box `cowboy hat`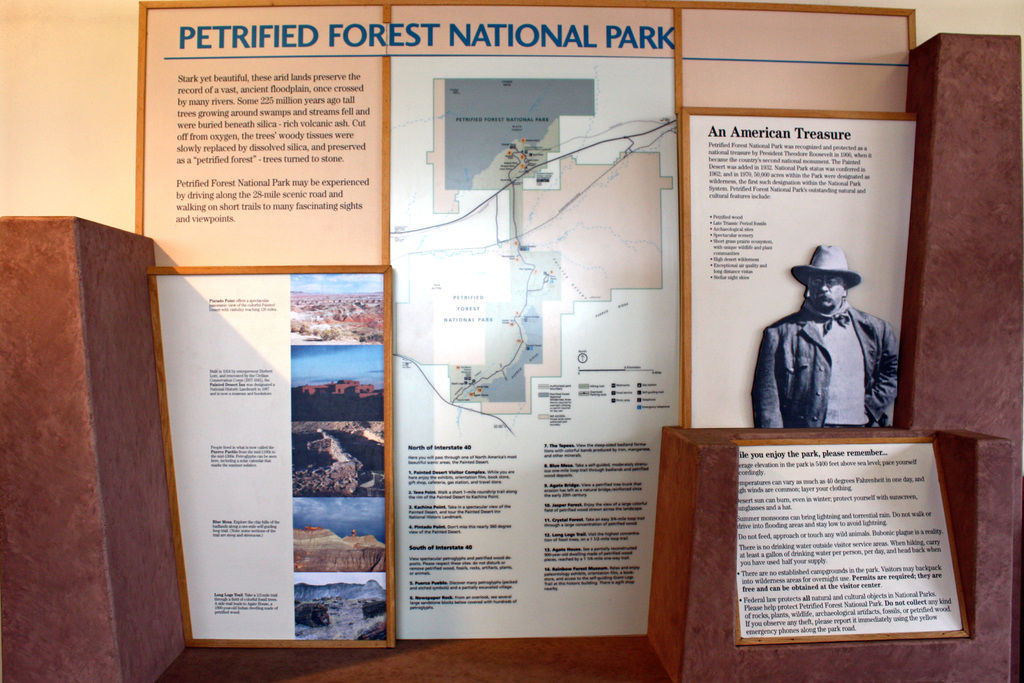
788/243/863/288
